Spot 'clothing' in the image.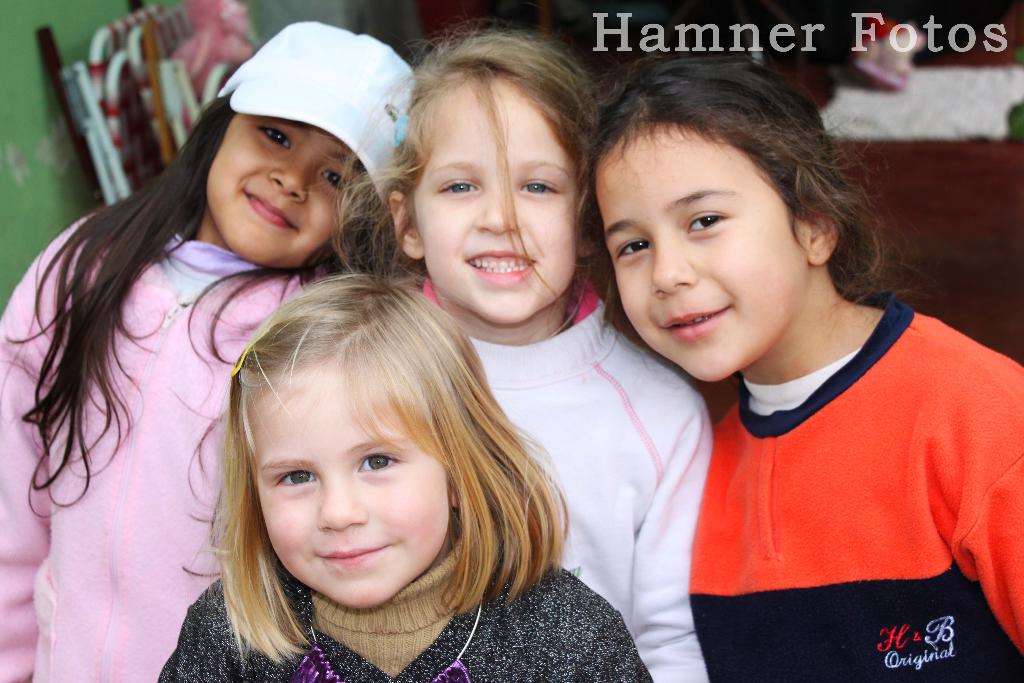
'clothing' found at (0,214,305,682).
